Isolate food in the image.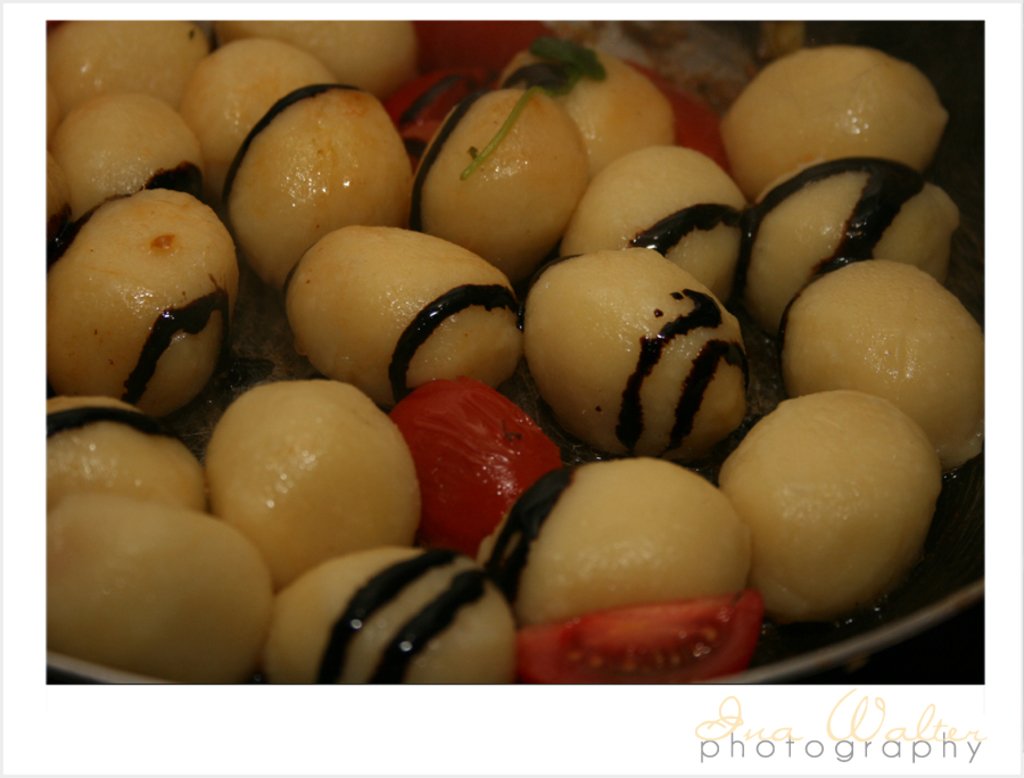
Isolated region: BBox(387, 373, 561, 560).
